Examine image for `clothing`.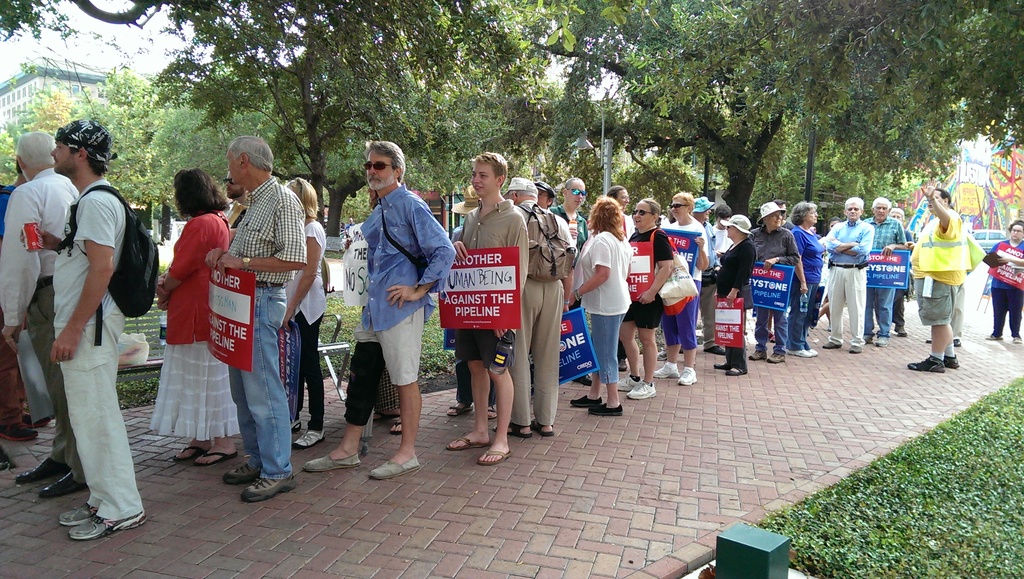
Examination result: bbox=(460, 200, 529, 363).
